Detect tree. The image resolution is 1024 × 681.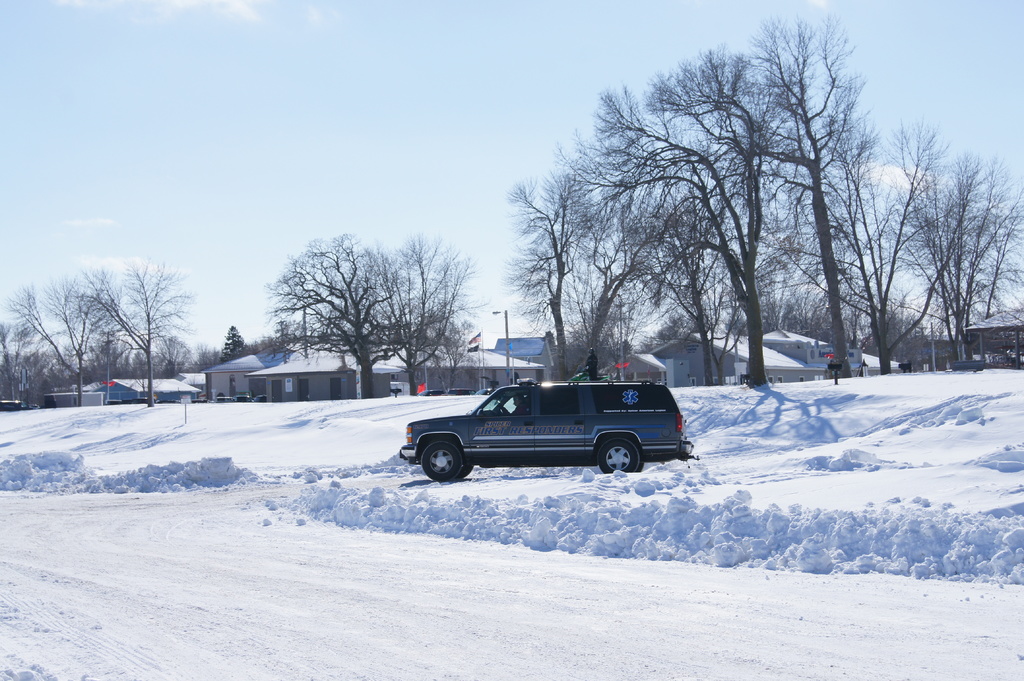
<bbox>881, 124, 1005, 363</bbox>.
